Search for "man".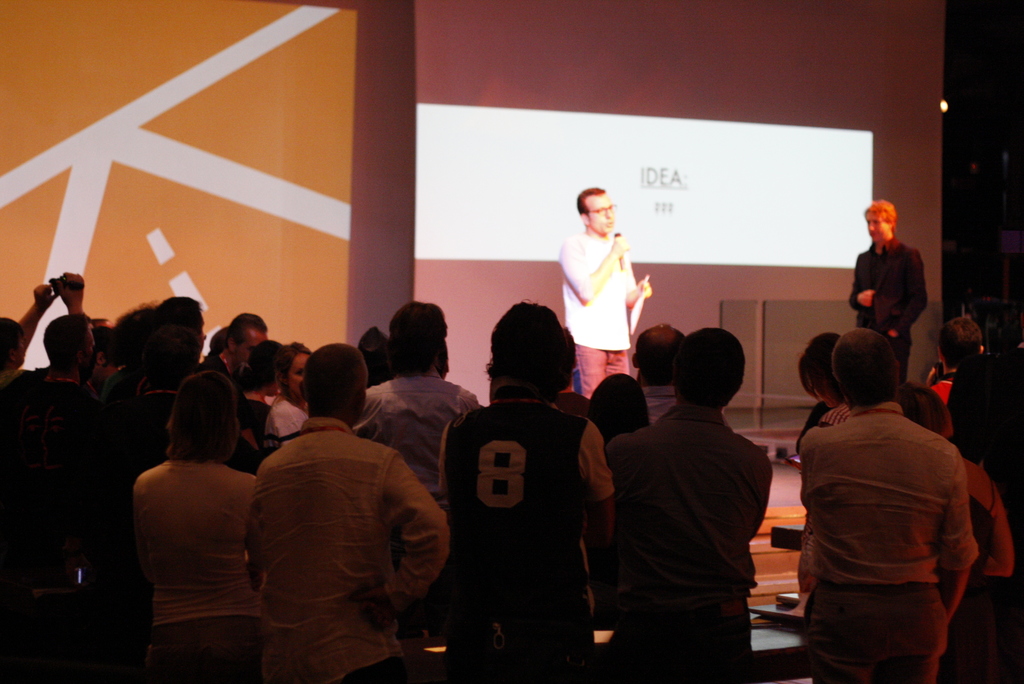
Found at box=[244, 345, 447, 683].
